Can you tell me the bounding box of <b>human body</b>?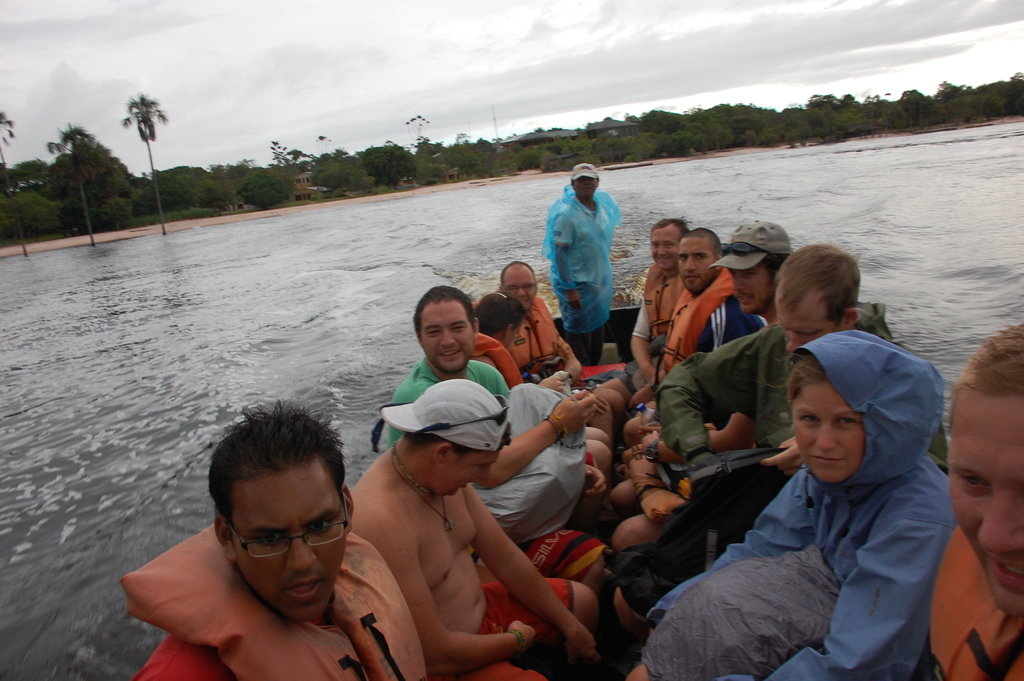
(387,284,620,587).
